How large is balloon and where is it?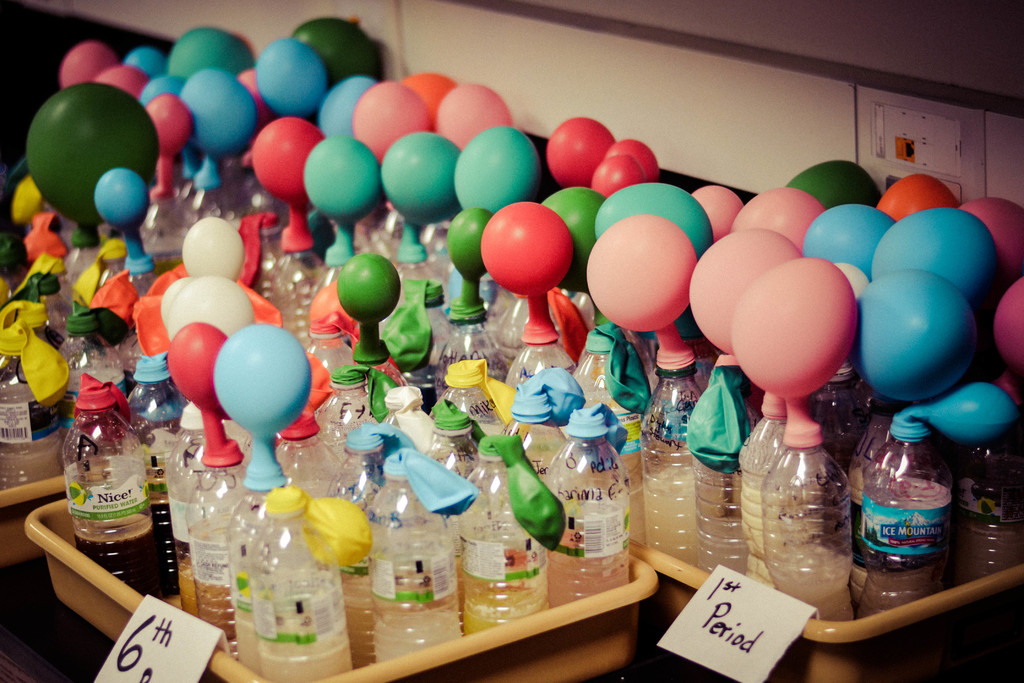
Bounding box: [x1=425, y1=399, x2=481, y2=442].
